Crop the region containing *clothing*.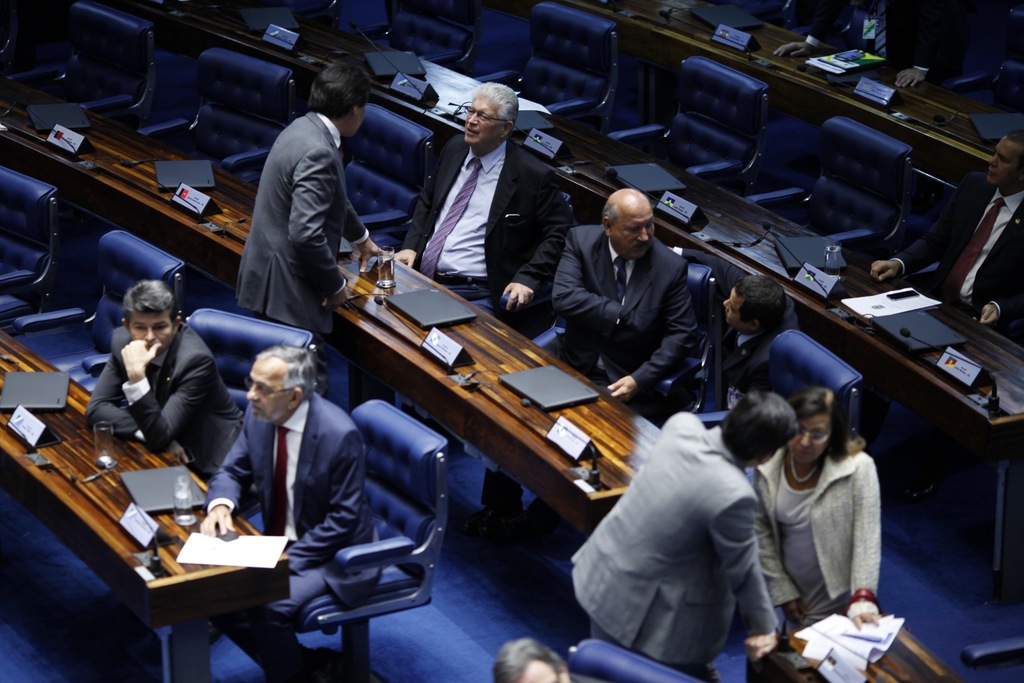
Crop region: 83 320 246 478.
